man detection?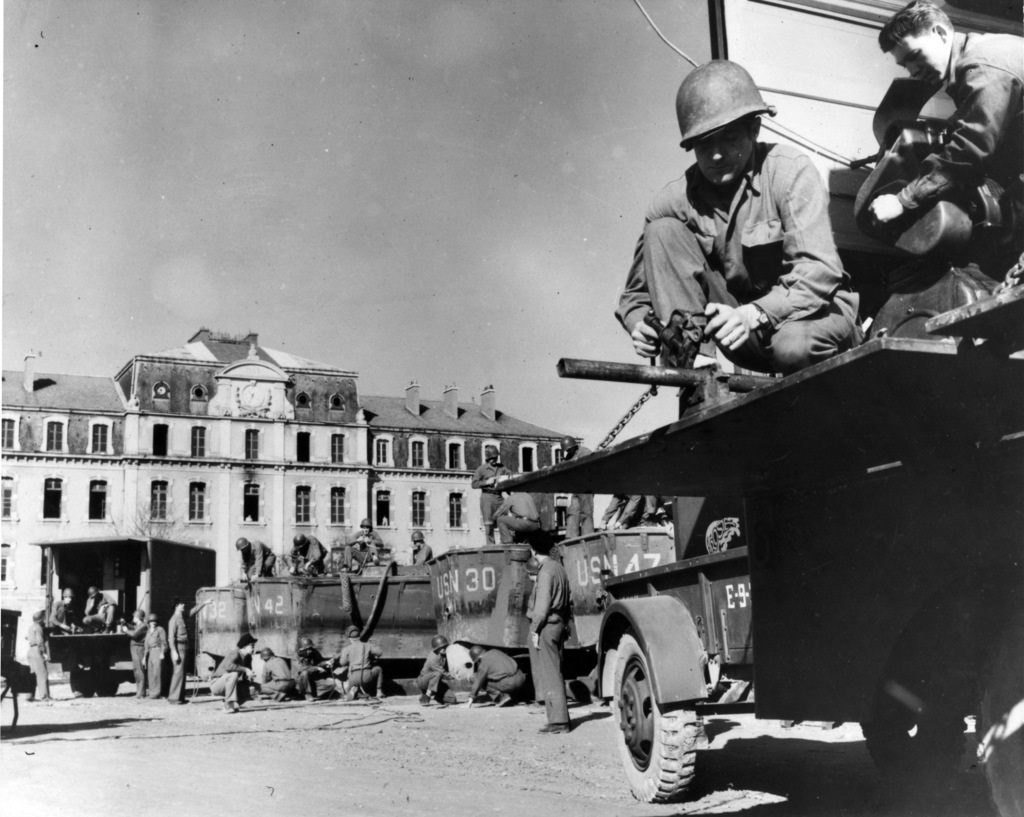
<bbox>497, 488, 541, 548</bbox>
